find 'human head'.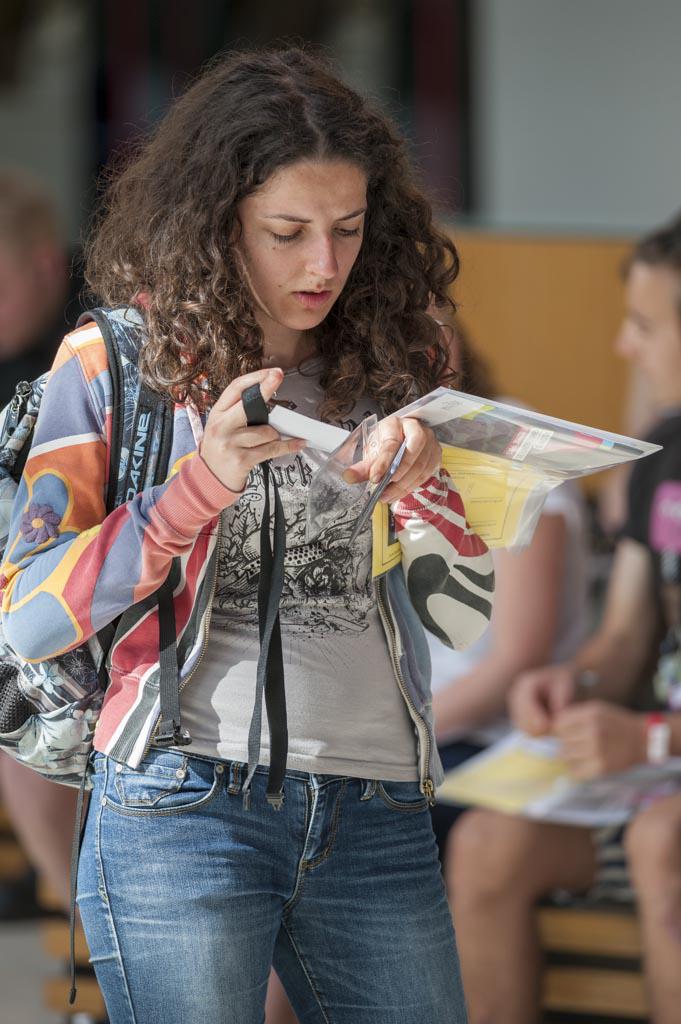
[611, 213, 680, 410].
